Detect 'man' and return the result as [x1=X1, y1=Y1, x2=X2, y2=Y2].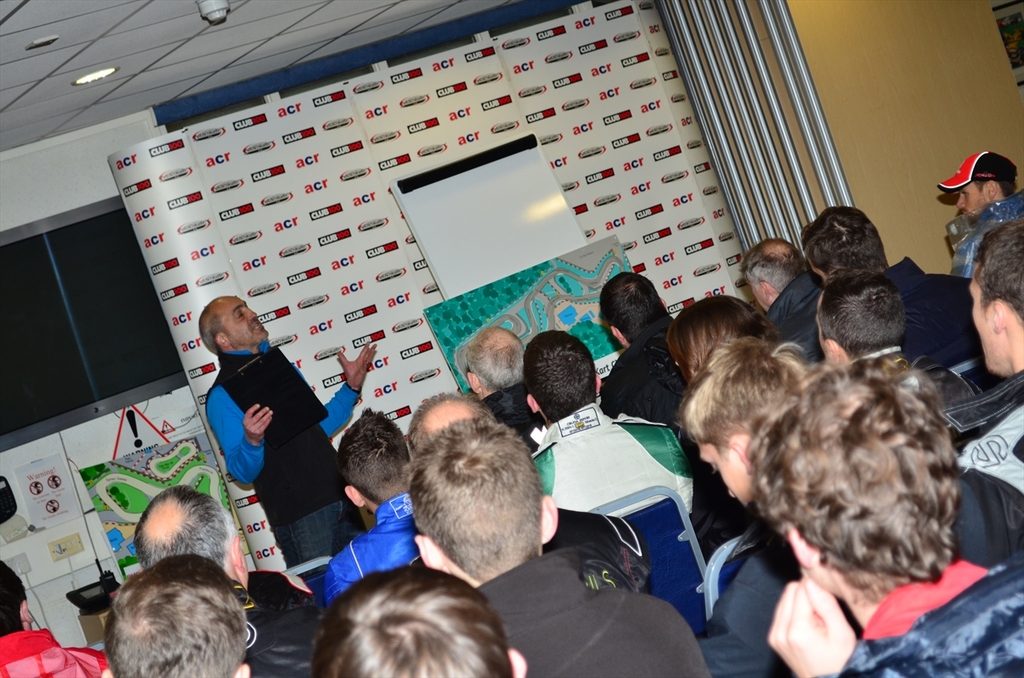
[x1=98, y1=553, x2=253, y2=677].
